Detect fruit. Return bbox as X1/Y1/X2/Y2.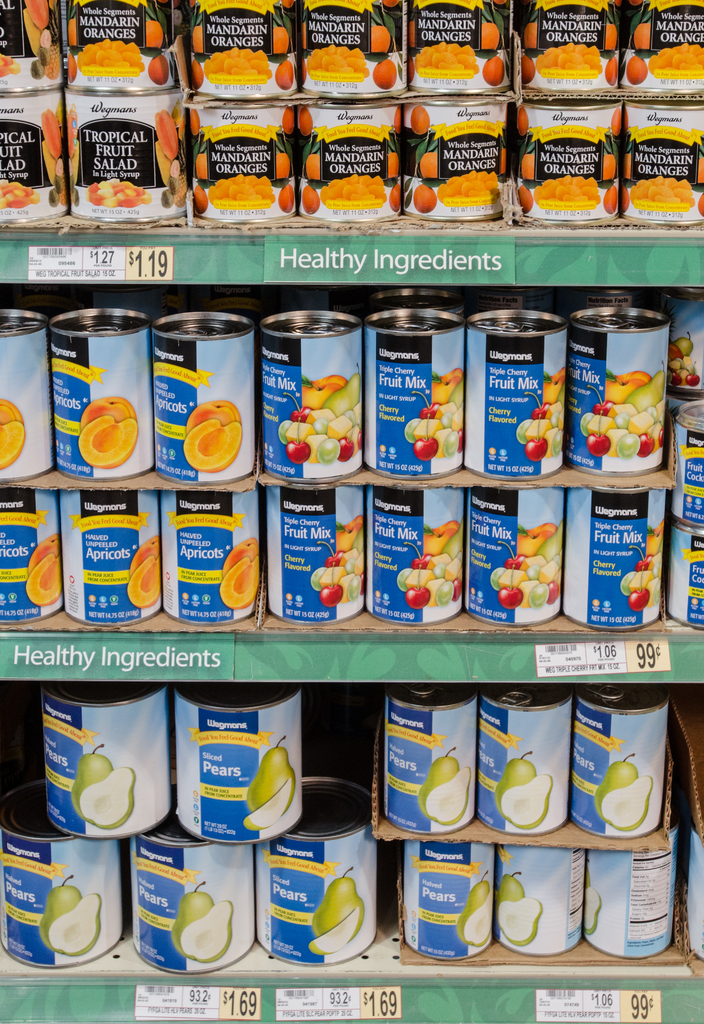
128/554/160/608.
